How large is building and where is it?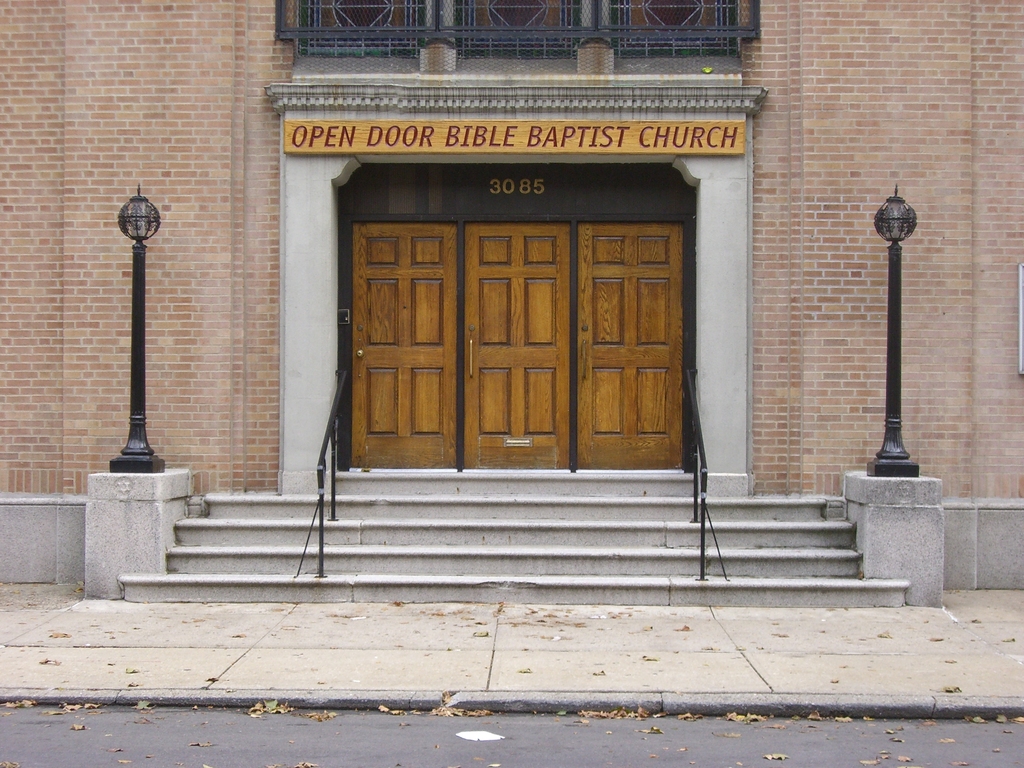
Bounding box: box=[0, 0, 1023, 607].
